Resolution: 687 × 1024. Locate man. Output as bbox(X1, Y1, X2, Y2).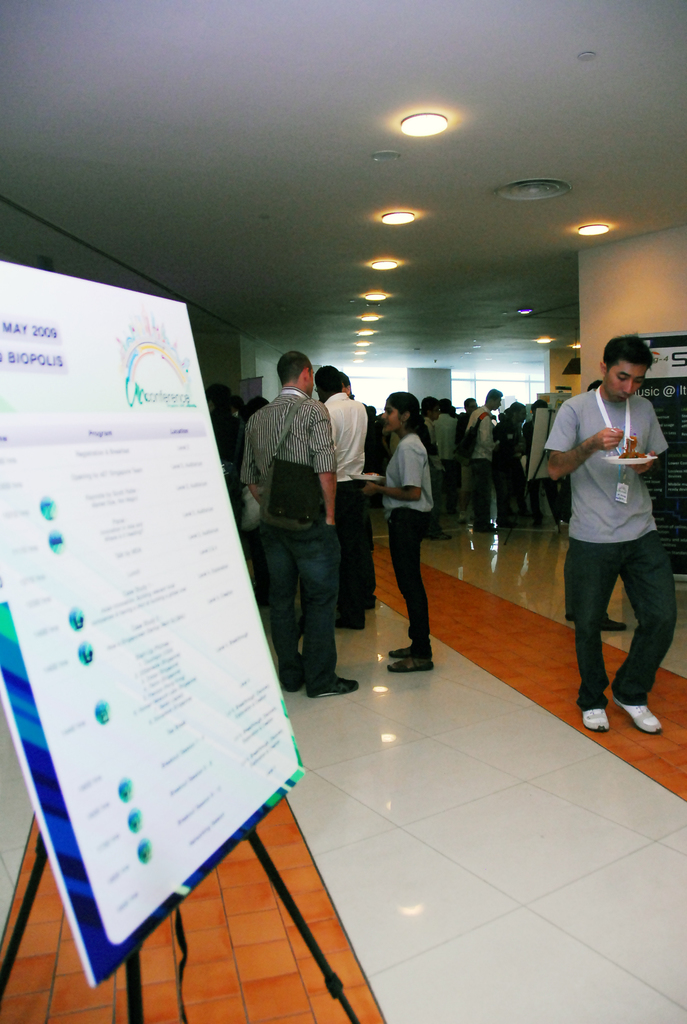
bbox(542, 314, 681, 730).
